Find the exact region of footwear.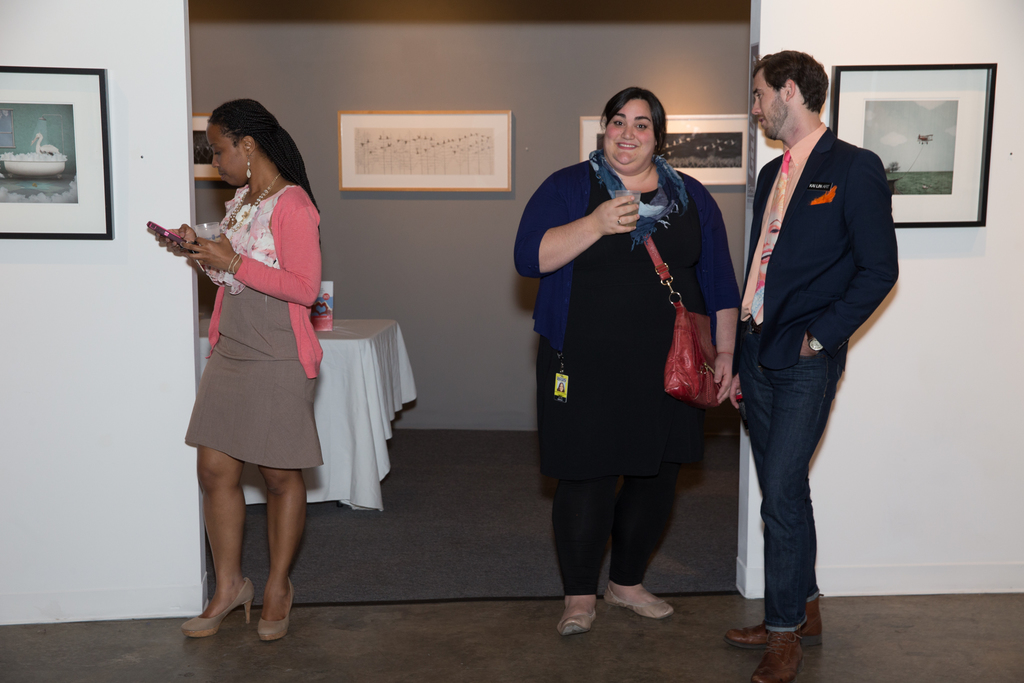
Exact region: 557 604 598 636.
